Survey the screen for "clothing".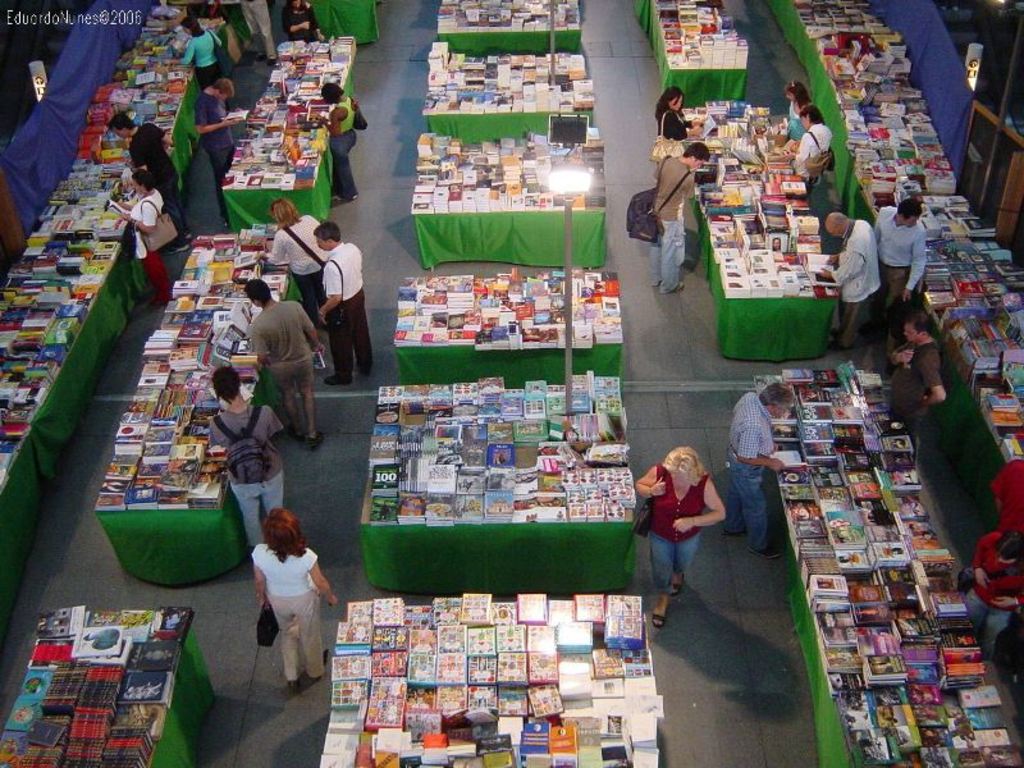
Survey found: bbox=(264, 200, 351, 301).
